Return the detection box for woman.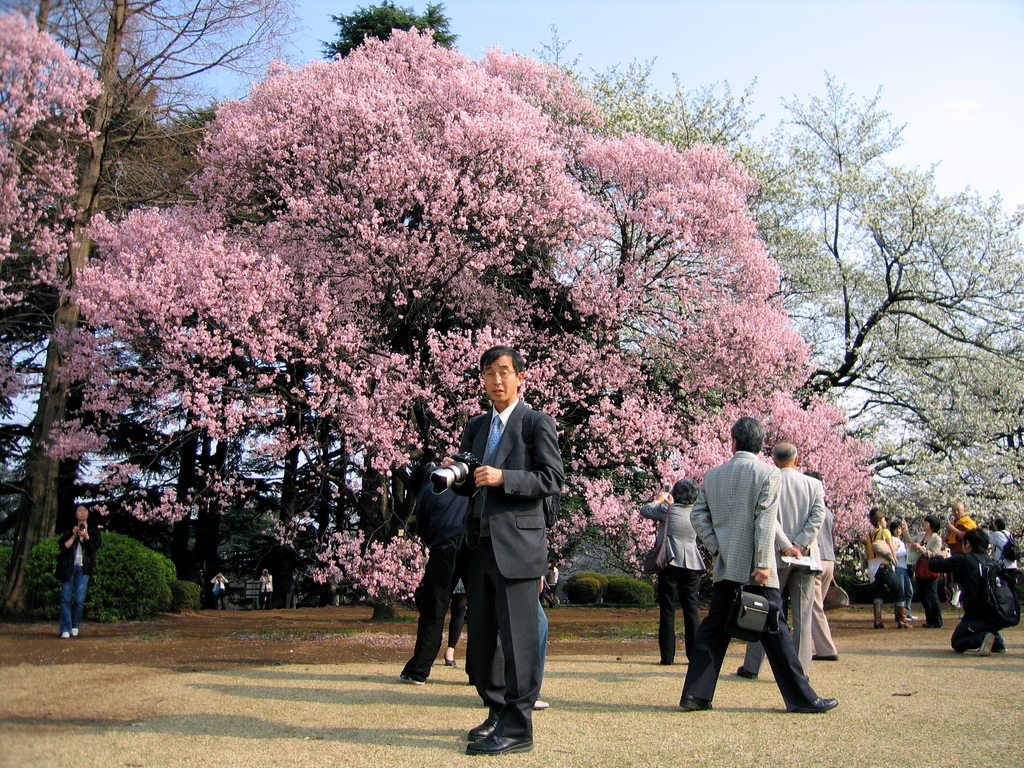
[895,513,945,625].
